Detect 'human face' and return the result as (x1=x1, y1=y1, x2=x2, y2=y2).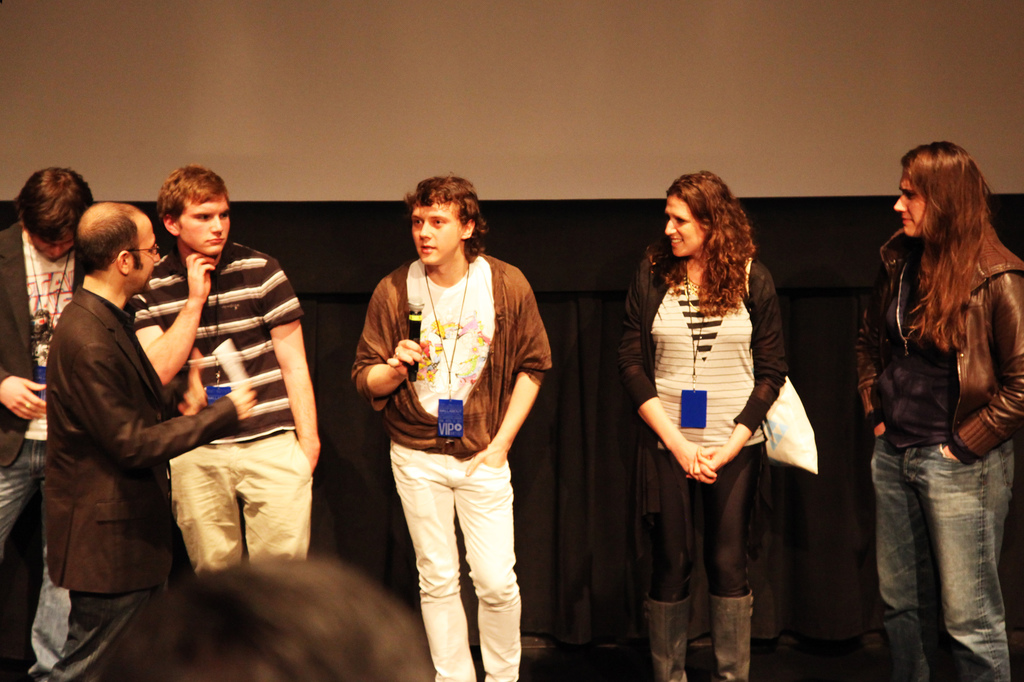
(x1=414, y1=199, x2=464, y2=272).
